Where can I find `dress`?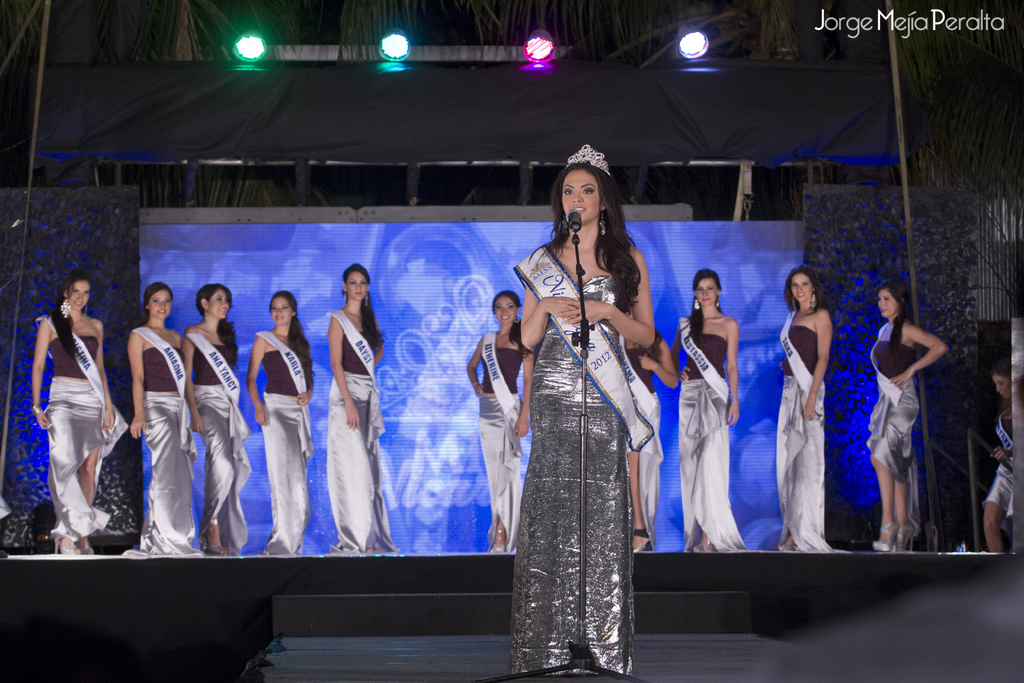
You can find it at 509 278 631 679.
